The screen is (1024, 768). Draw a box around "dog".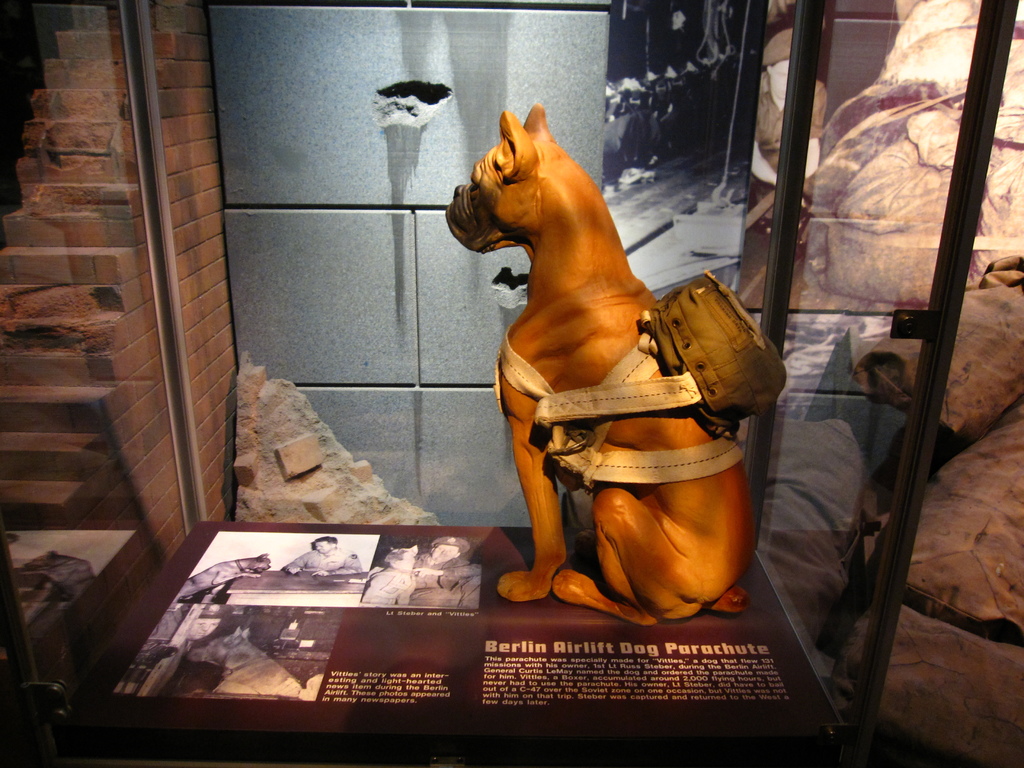
x1=360, y1=541, x2=419, y2=606.
